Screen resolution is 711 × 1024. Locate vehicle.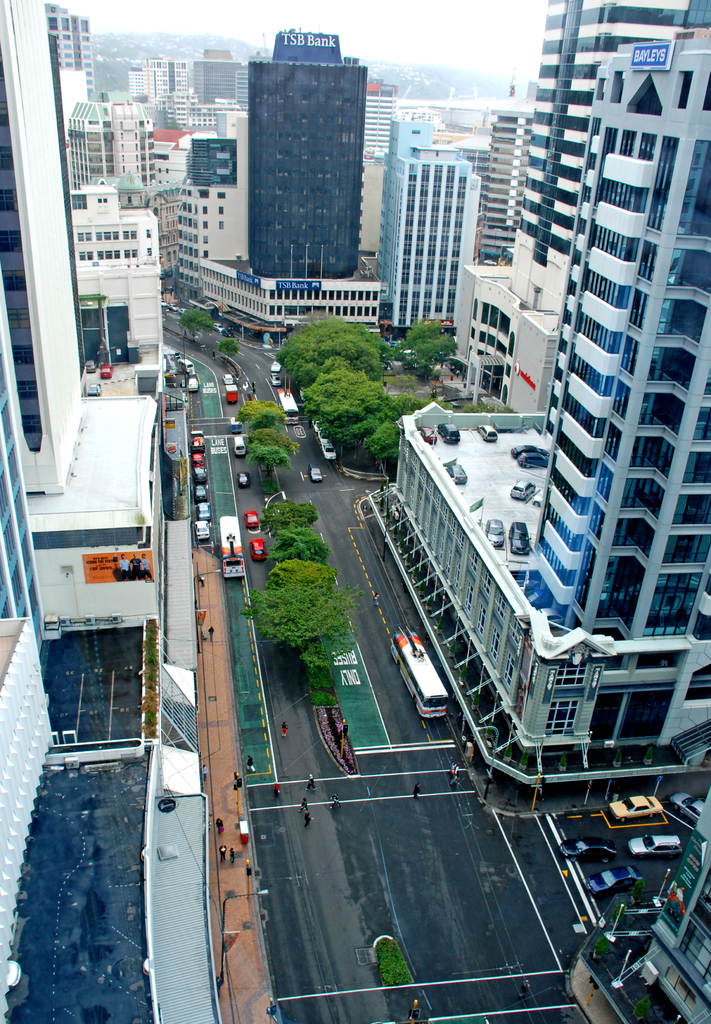
<bbox>271, 360, 281, 369</bbox>.
